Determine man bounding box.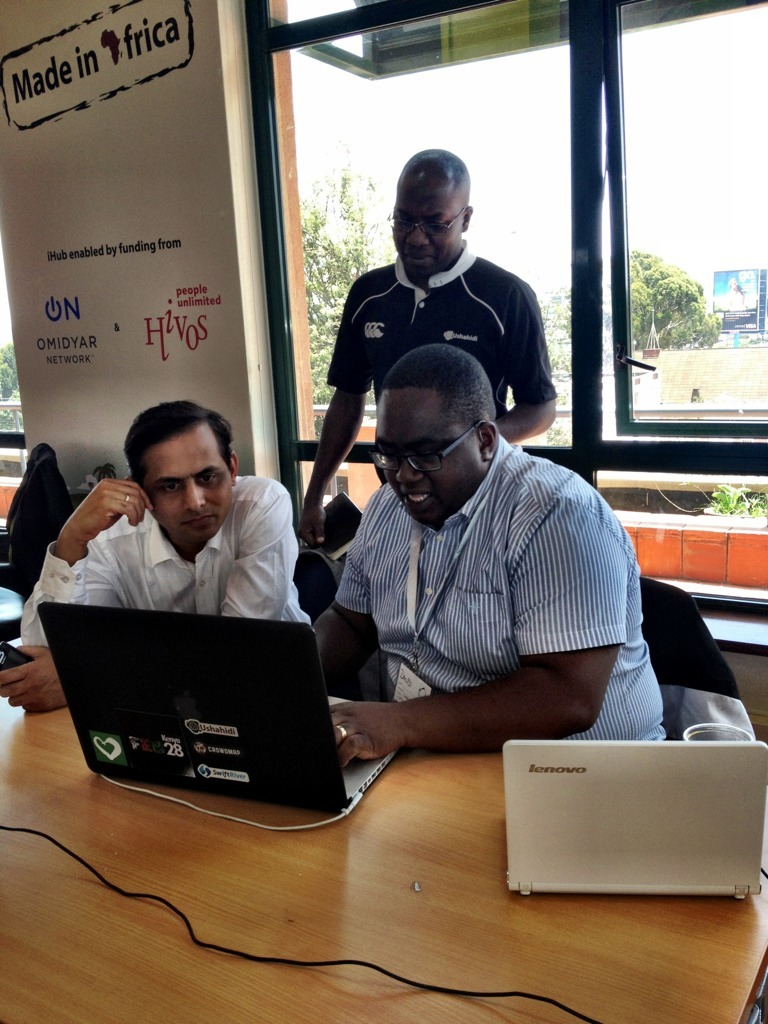
Determined: locate(0, 400, 353, 745).
